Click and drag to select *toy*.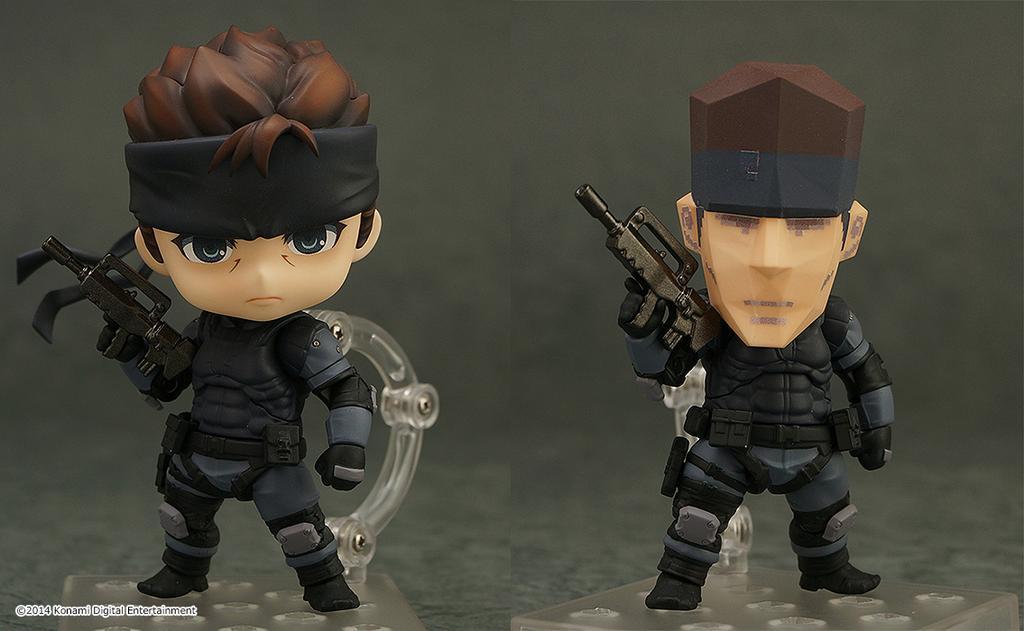
Selection: box=[20, 57, 449, 630].
